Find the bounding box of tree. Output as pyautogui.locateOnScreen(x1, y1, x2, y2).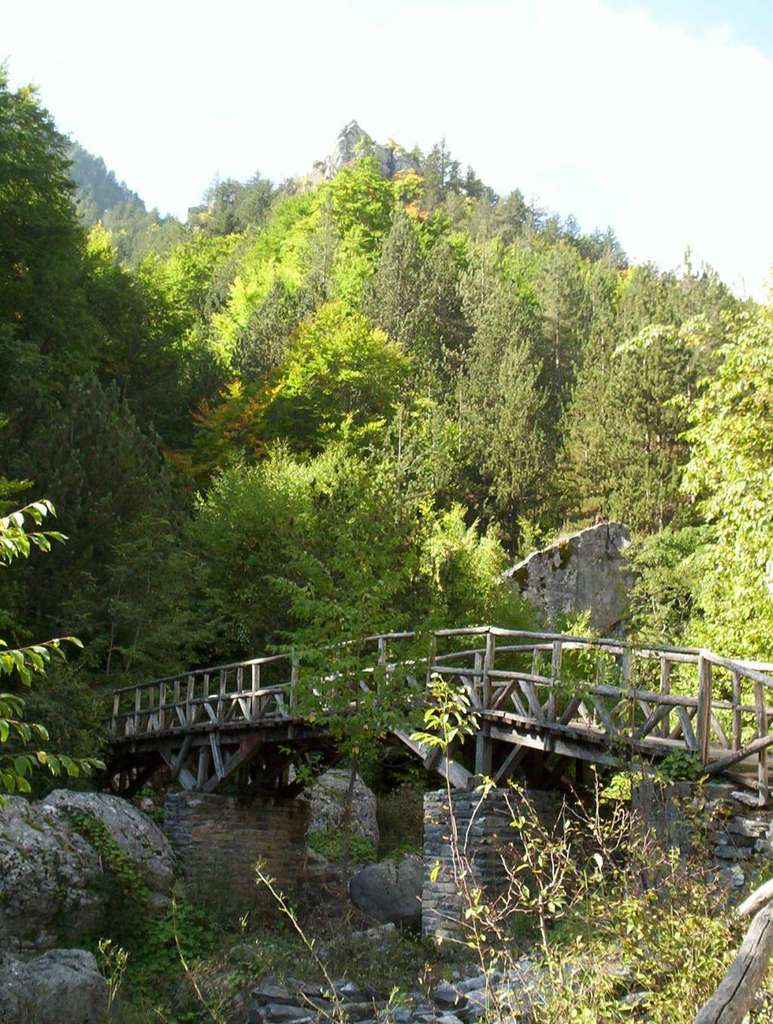
pyautogui.locateOnScreen(0, 495, 112, 803).
